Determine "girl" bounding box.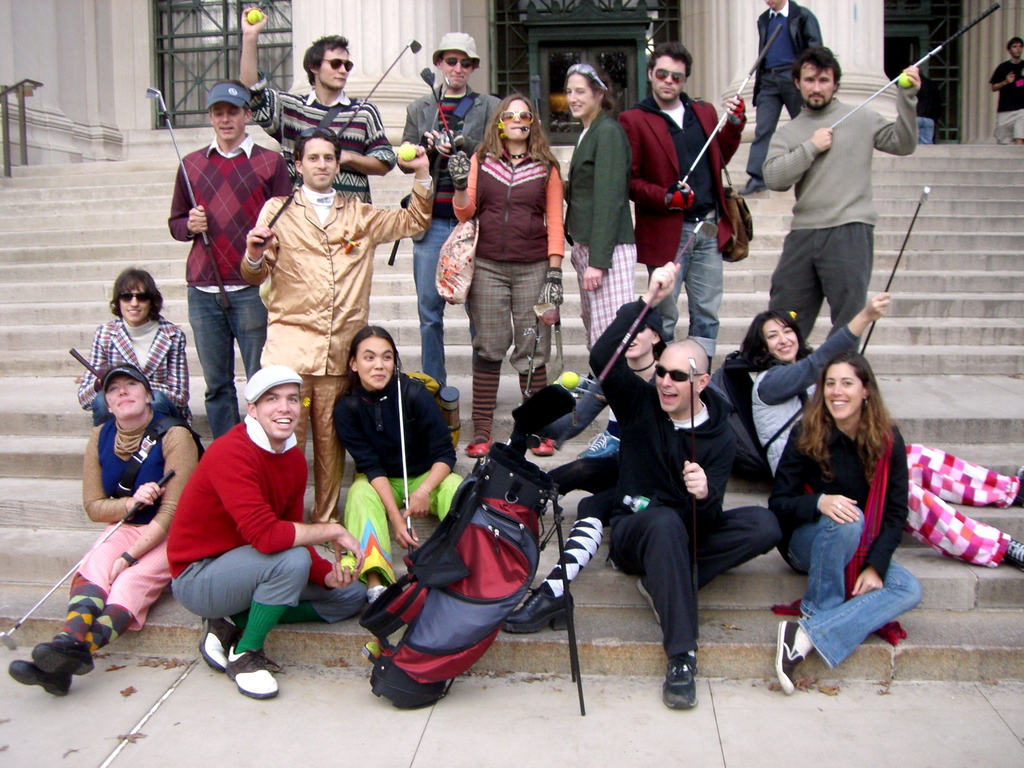
Determined: [x1=461, y1=89, x2=570, y2=452].
